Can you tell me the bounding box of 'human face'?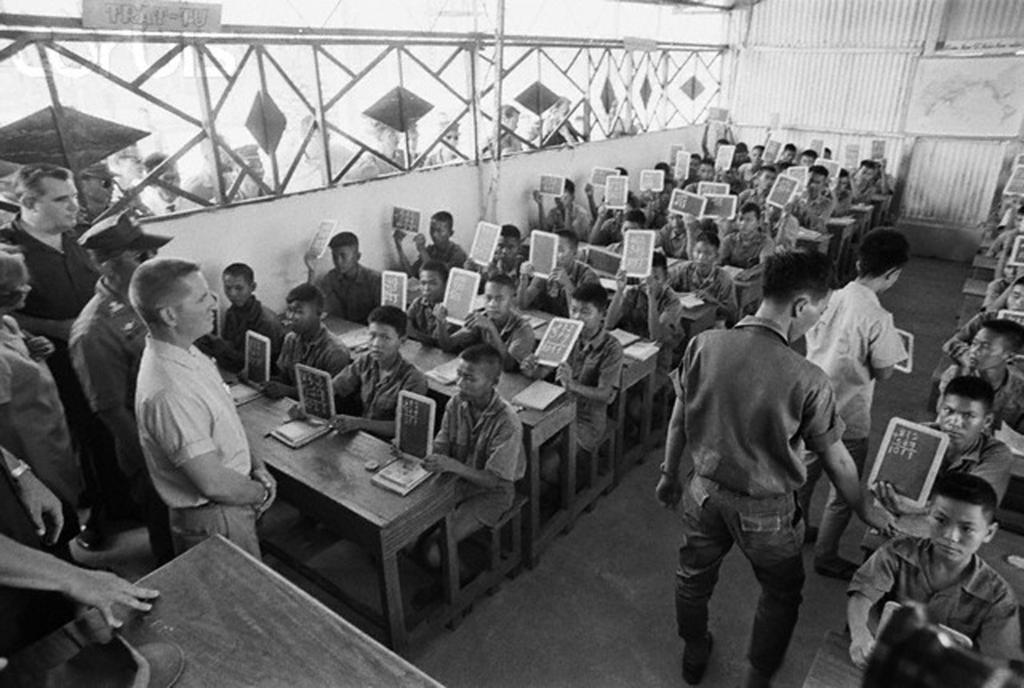
bbox=(664, 212, 681, 233).
